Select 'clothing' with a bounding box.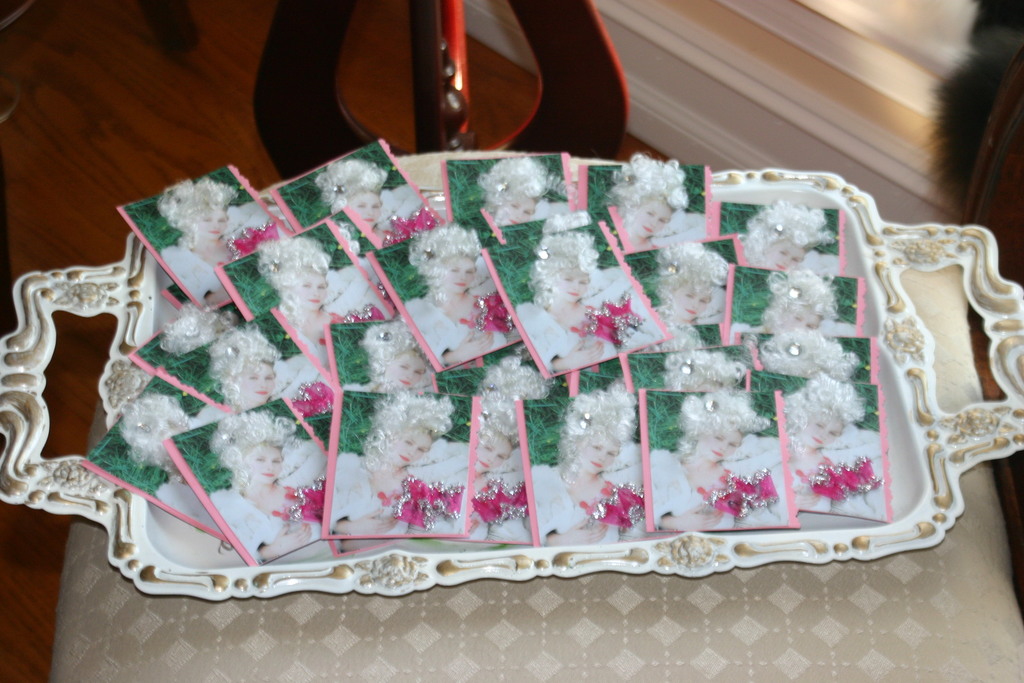
box(335, 447, 465, 529).
